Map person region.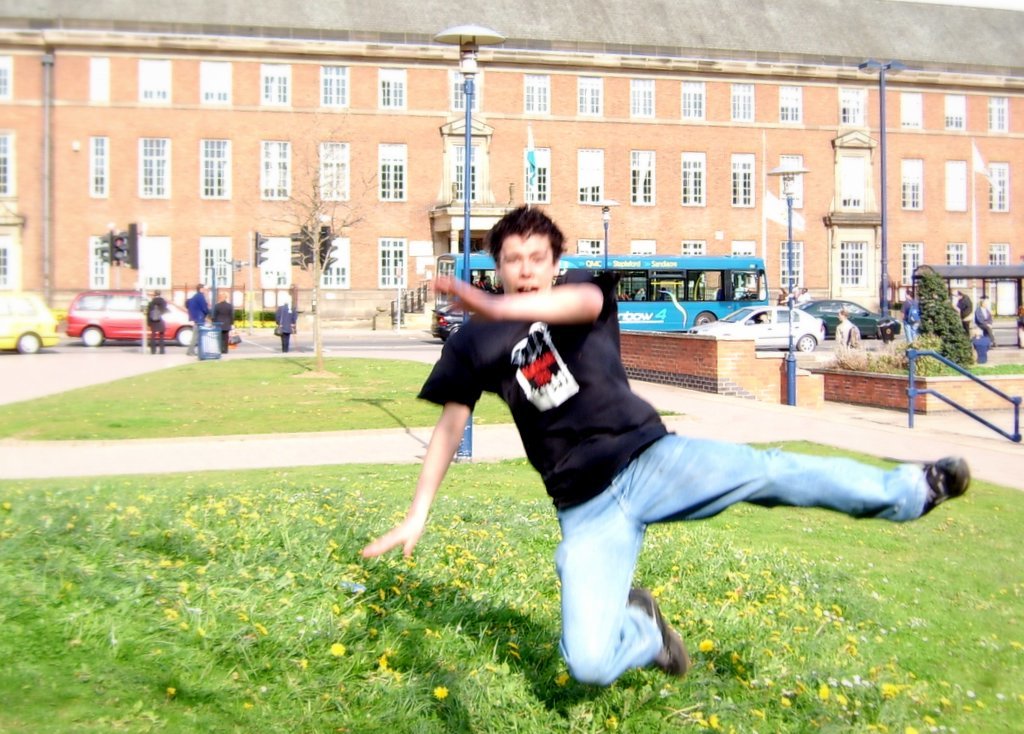
Mapped to left=272, top=296, right=296, bottom=351.
